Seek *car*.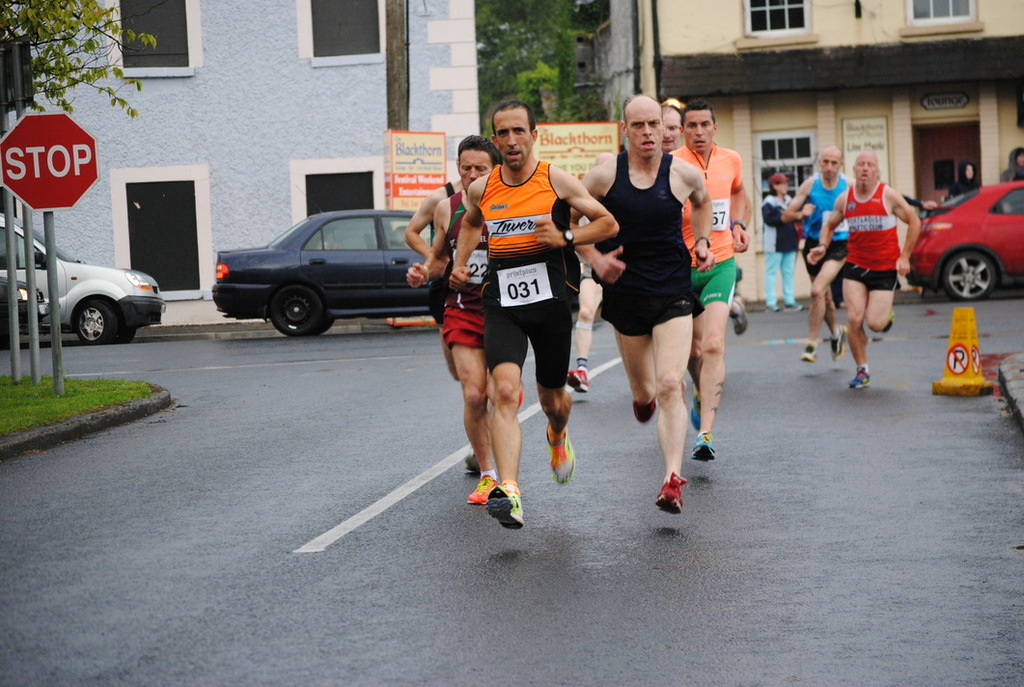
(208, 206, 437, 338).
